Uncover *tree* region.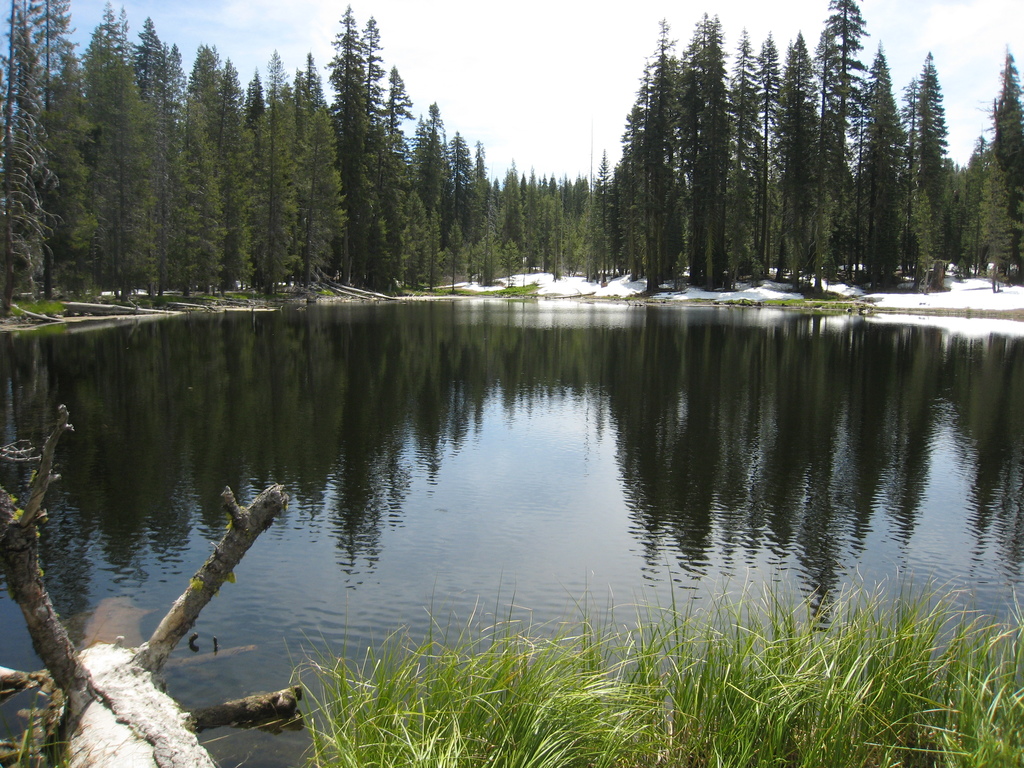
Uncovered: [left=0, top=401, right=307, bottom=767].
